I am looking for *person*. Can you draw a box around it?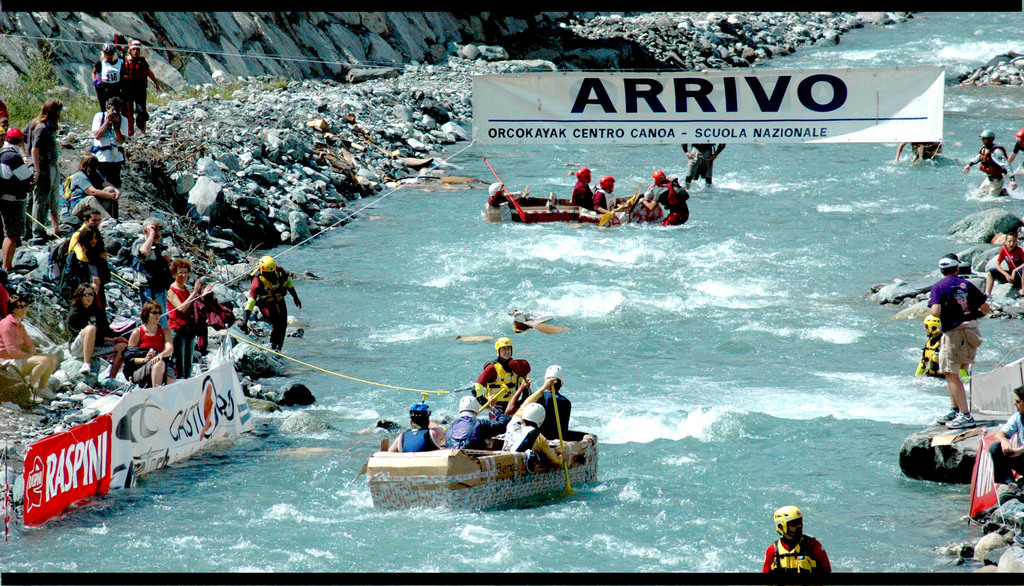
Sure, the bounding box is detection(477, 338, 529, 430).
